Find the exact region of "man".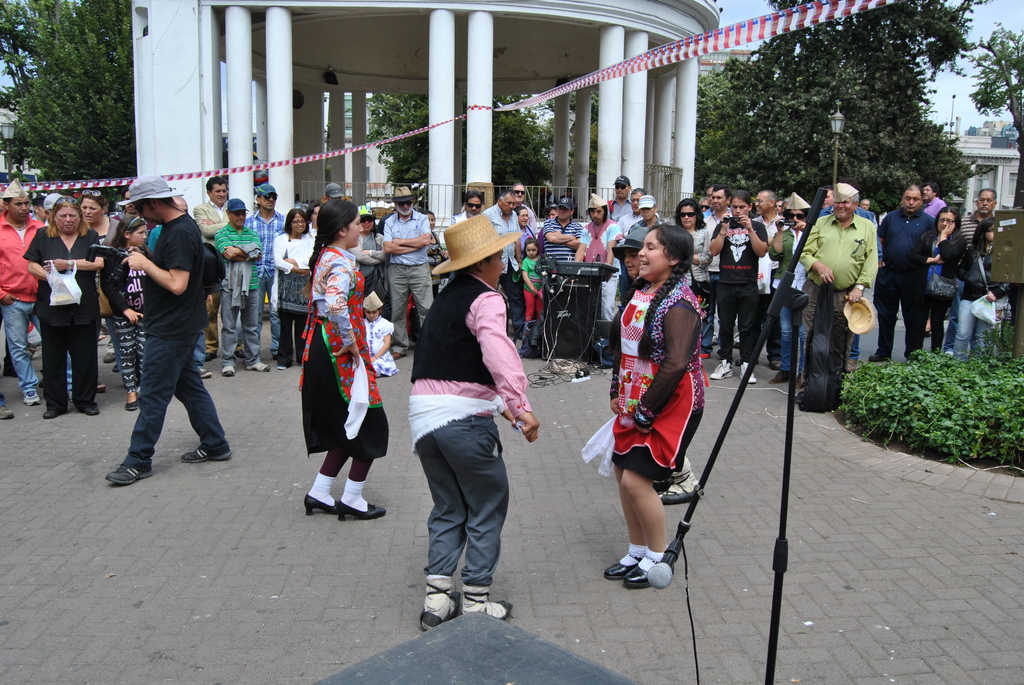
Exact region: x1=748, y1=188, x2=786, y2=374.
